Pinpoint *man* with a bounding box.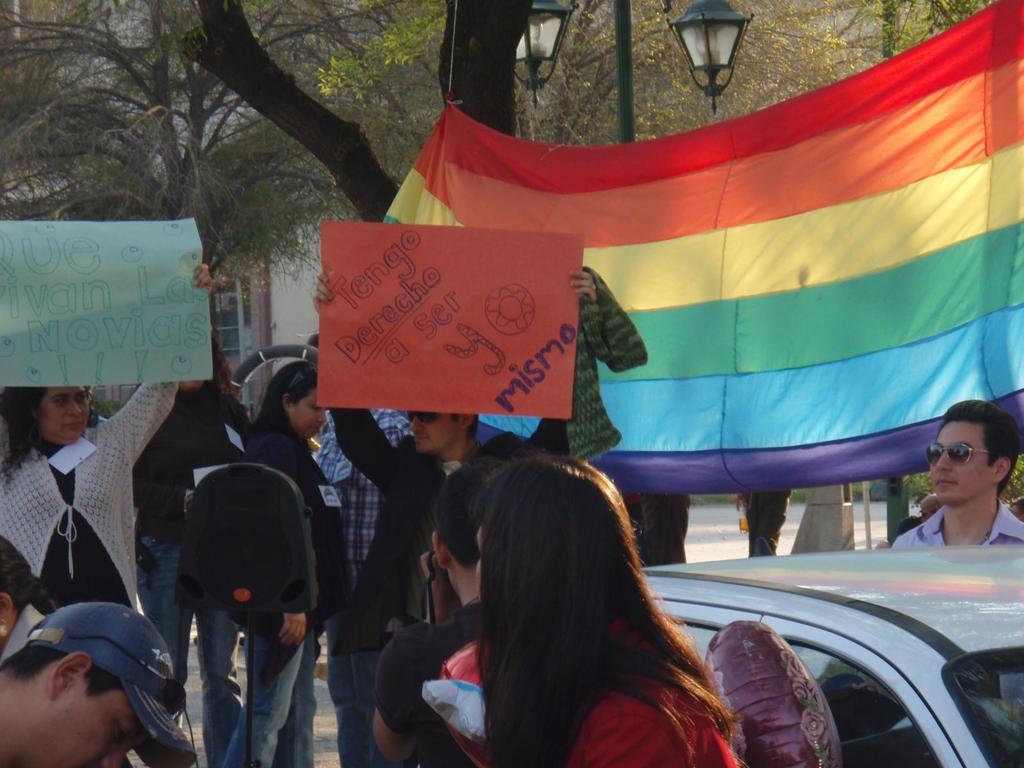
region(895, 397, 1023, 587).
